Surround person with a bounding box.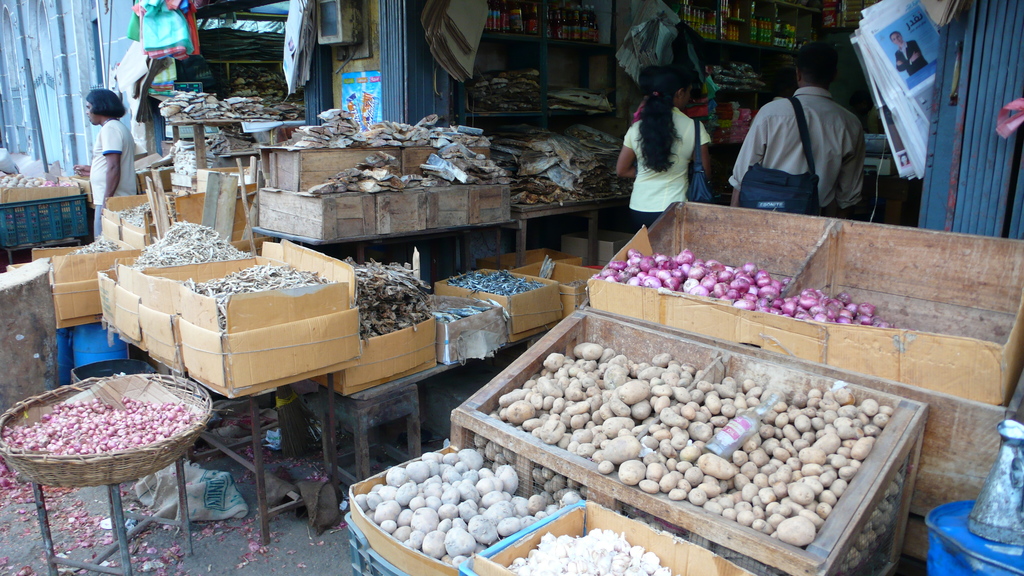
<region>723, 44, 861, 223</region>.
